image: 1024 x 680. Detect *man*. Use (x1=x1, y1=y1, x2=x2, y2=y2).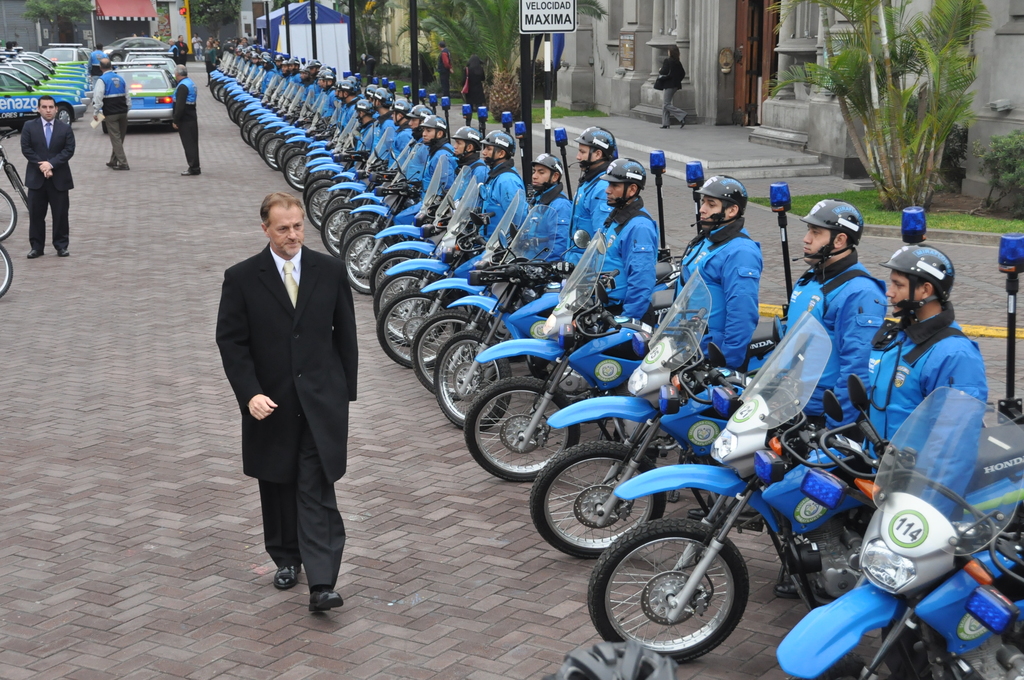
(x1=175, y1=32, x2=189, y2=60).
